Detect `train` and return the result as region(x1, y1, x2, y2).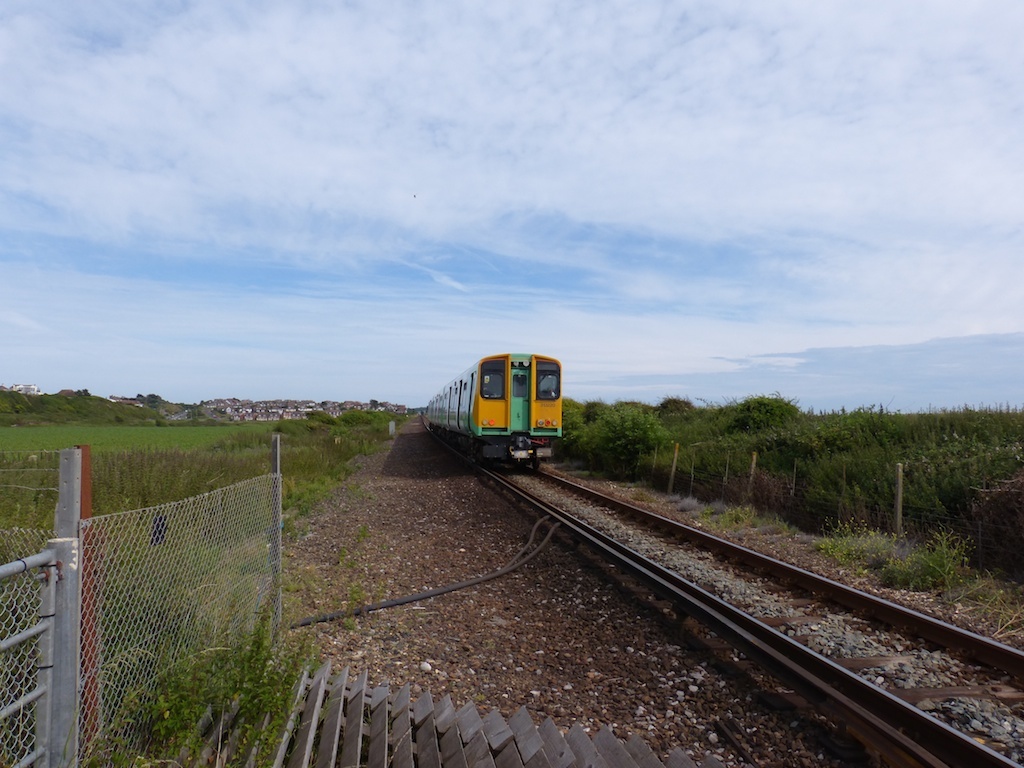
region(422, 352, 564, 463).
